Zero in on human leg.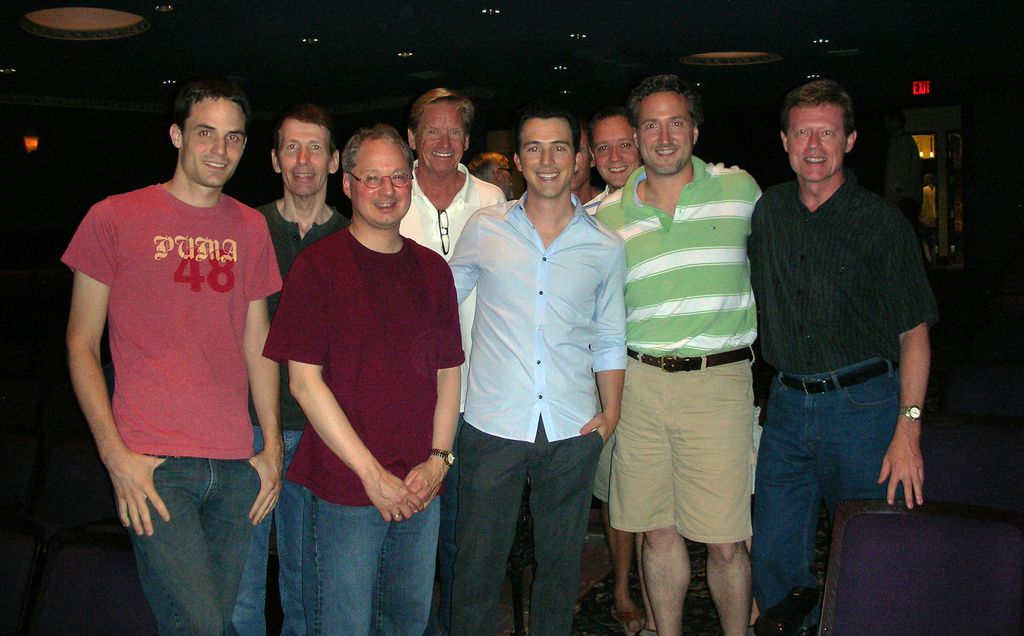
Zeroed in: {"x1": 675, "y1": 364, "x2": 753, "y2": 635}.
